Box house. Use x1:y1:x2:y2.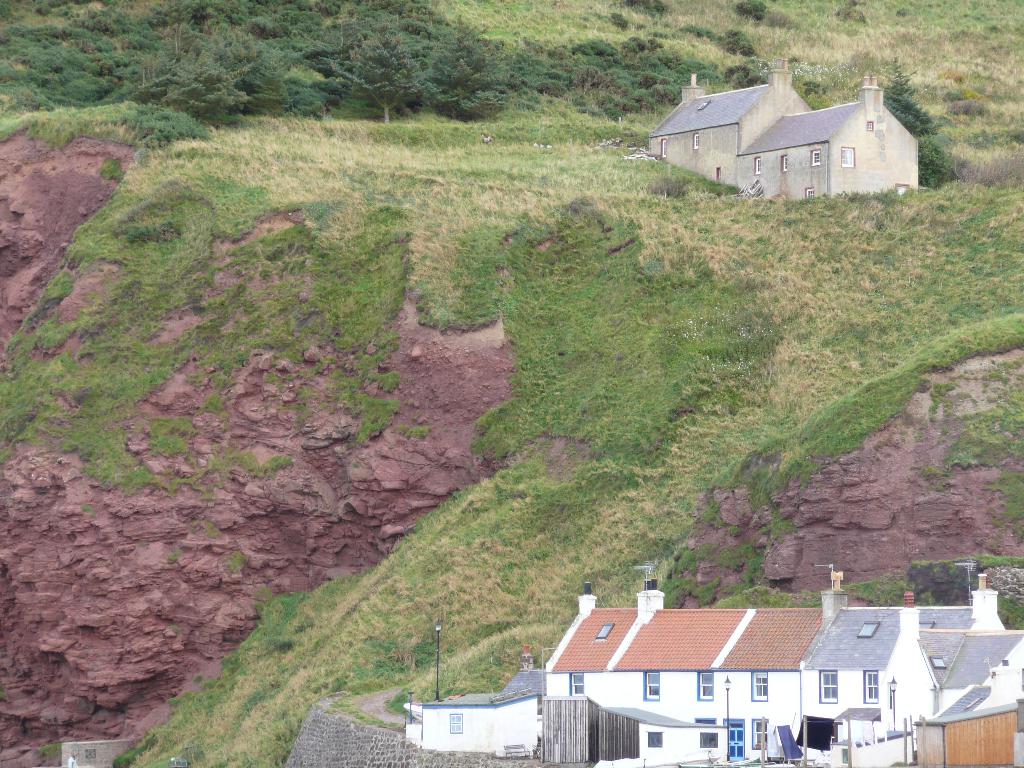
648:58:922:205.
